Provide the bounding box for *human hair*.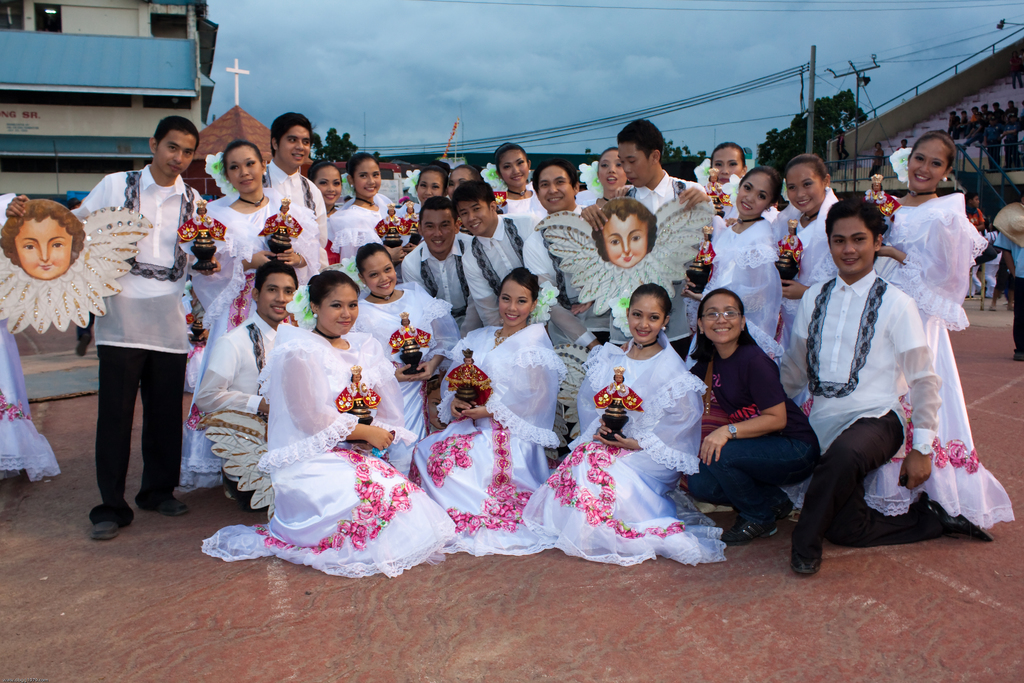
344 152 380 183.
